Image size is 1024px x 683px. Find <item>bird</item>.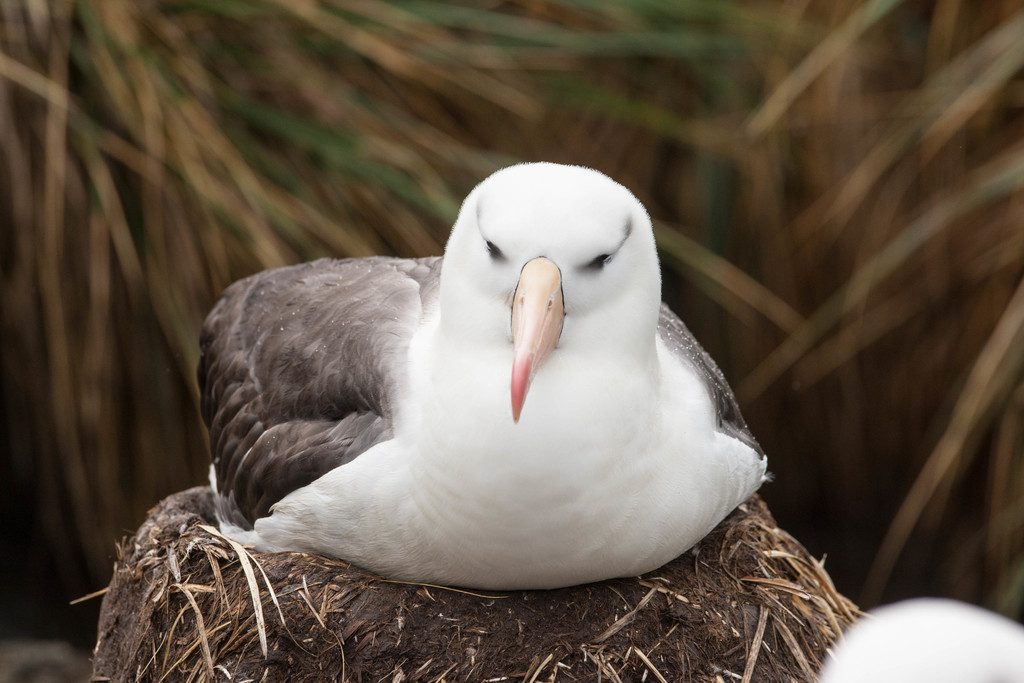
locate(193, 158, 774, 598).
